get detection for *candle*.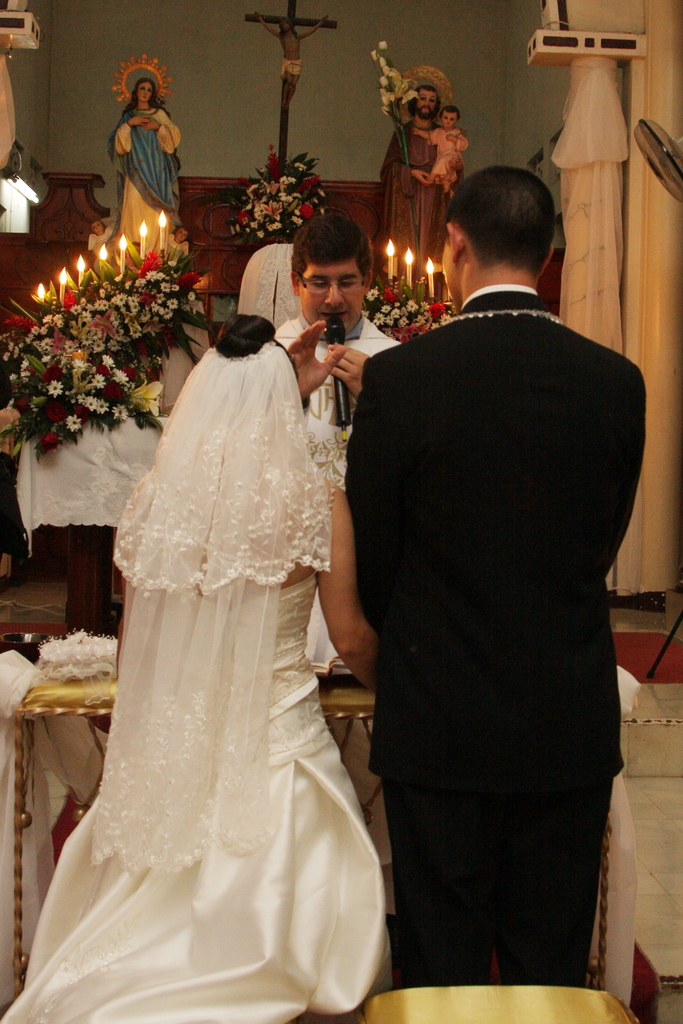
Detection: 386/239/395/276.
